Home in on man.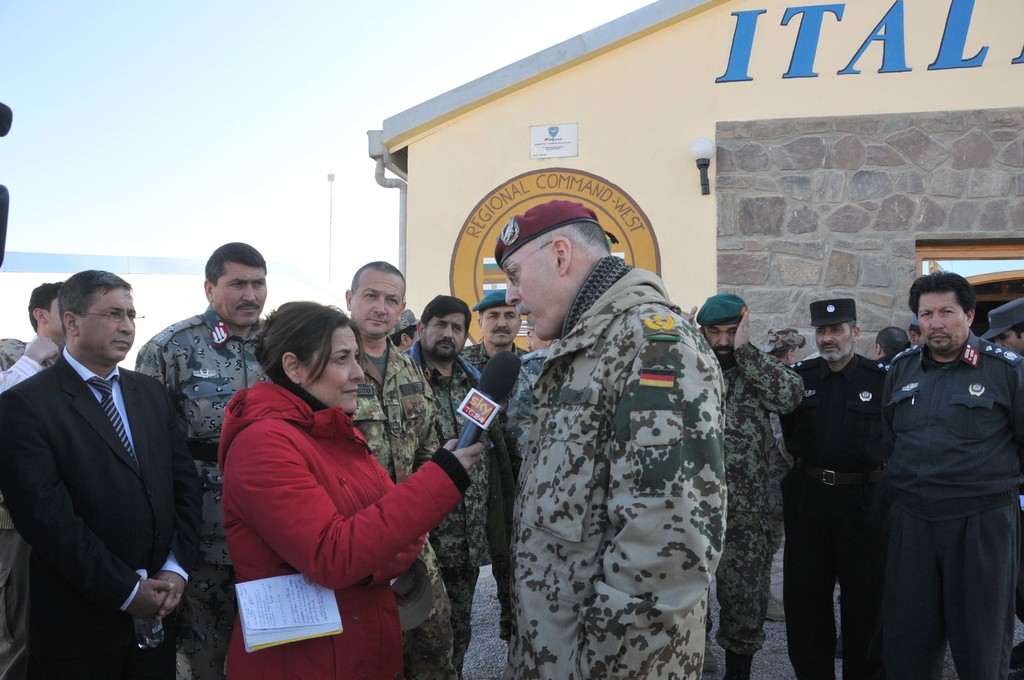
Homed in at x1=877 y1=330 x2=914 y2=367.
